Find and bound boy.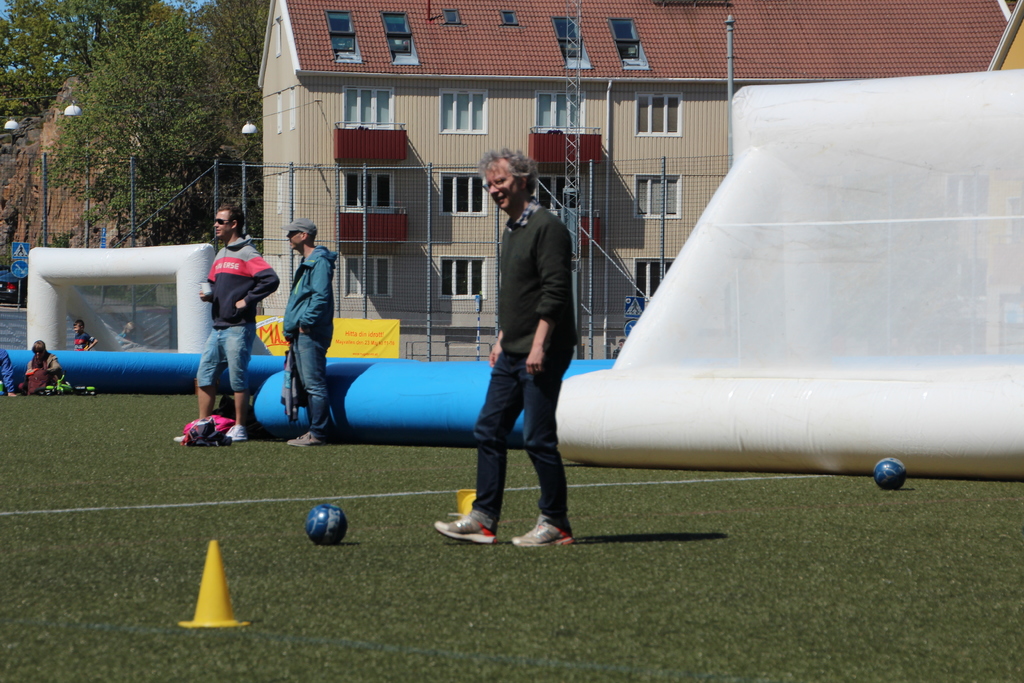
Bound: region(74, 319, 100, 352).
